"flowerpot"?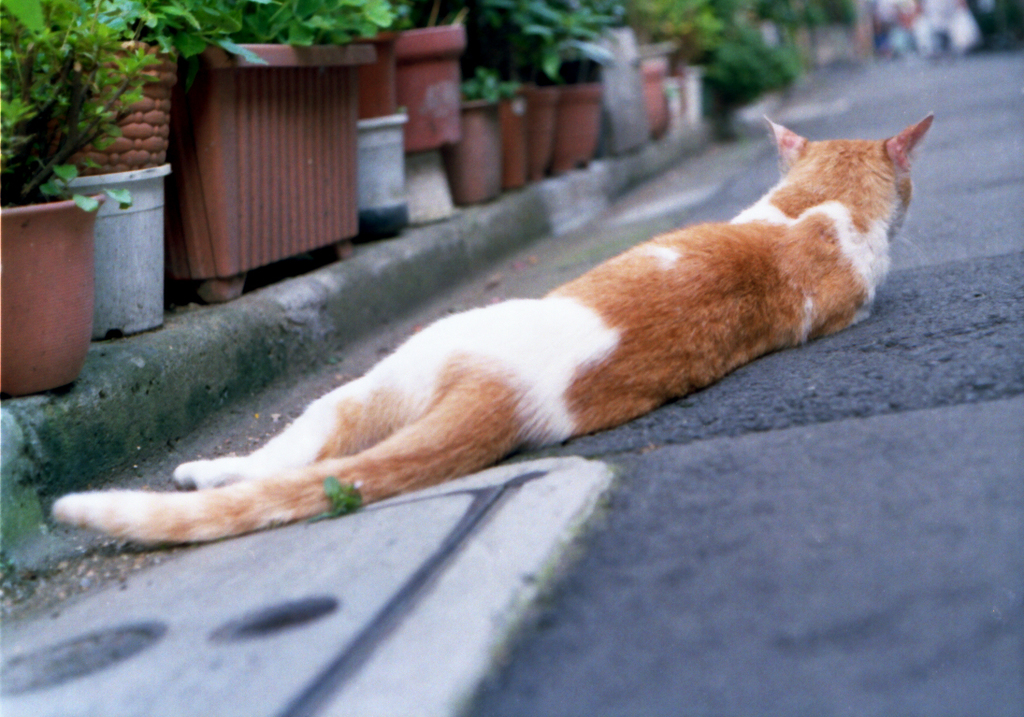
rect(56, 161, 166, 341)
